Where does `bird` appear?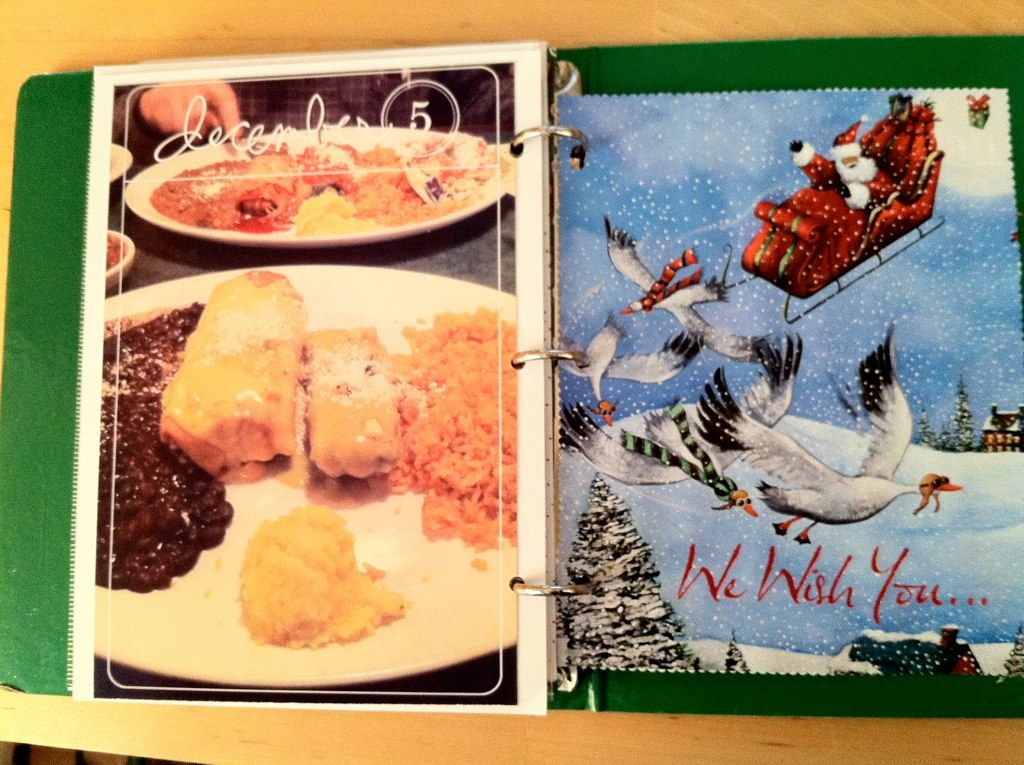
Appears at x1=557, y1=303, x2=699, y2=425.
